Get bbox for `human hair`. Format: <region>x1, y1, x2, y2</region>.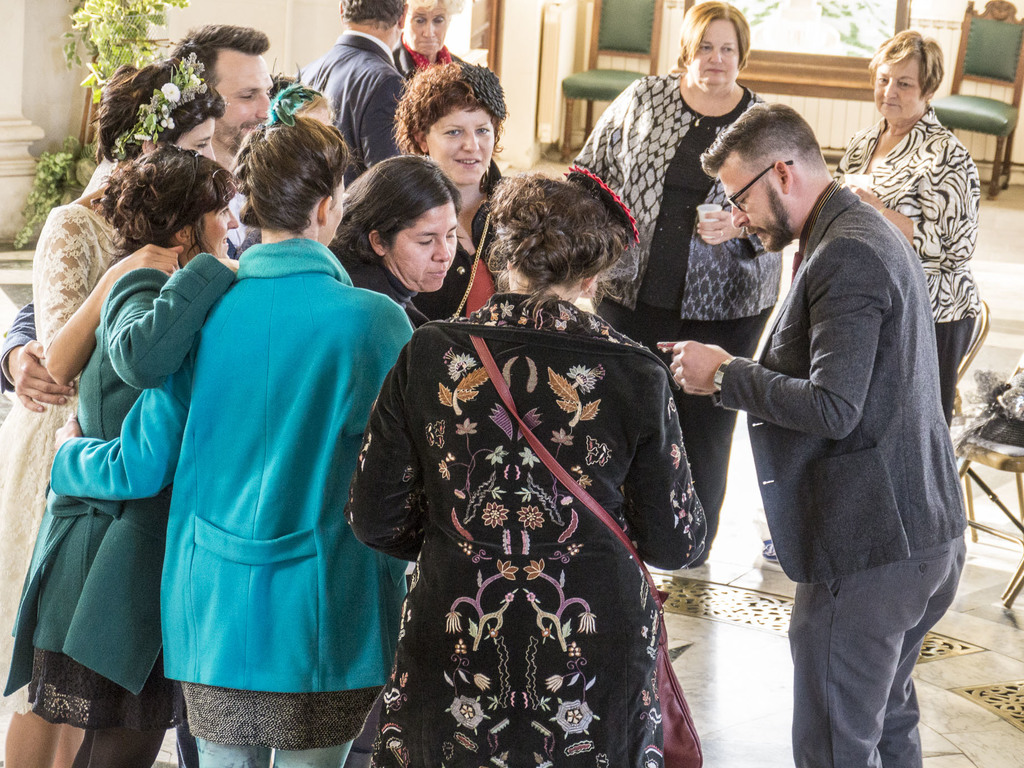
<region>680, 0, 751, 76</region>.
